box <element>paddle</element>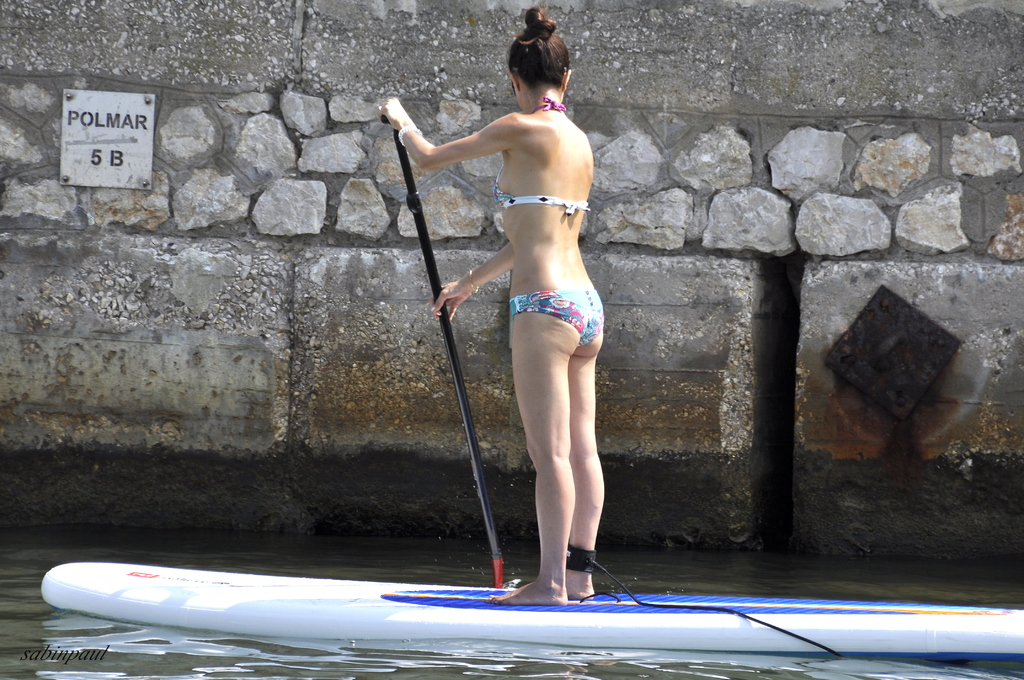
380/114/508/587
